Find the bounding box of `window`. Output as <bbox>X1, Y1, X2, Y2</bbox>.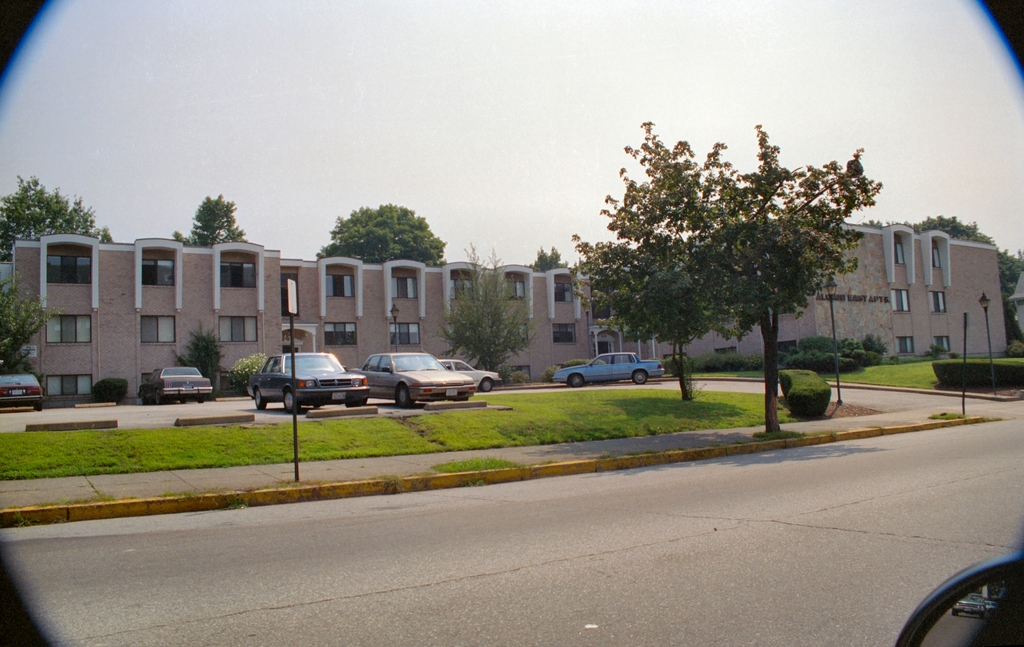
<bbox>388, 319, 424, 345</bbox>.
